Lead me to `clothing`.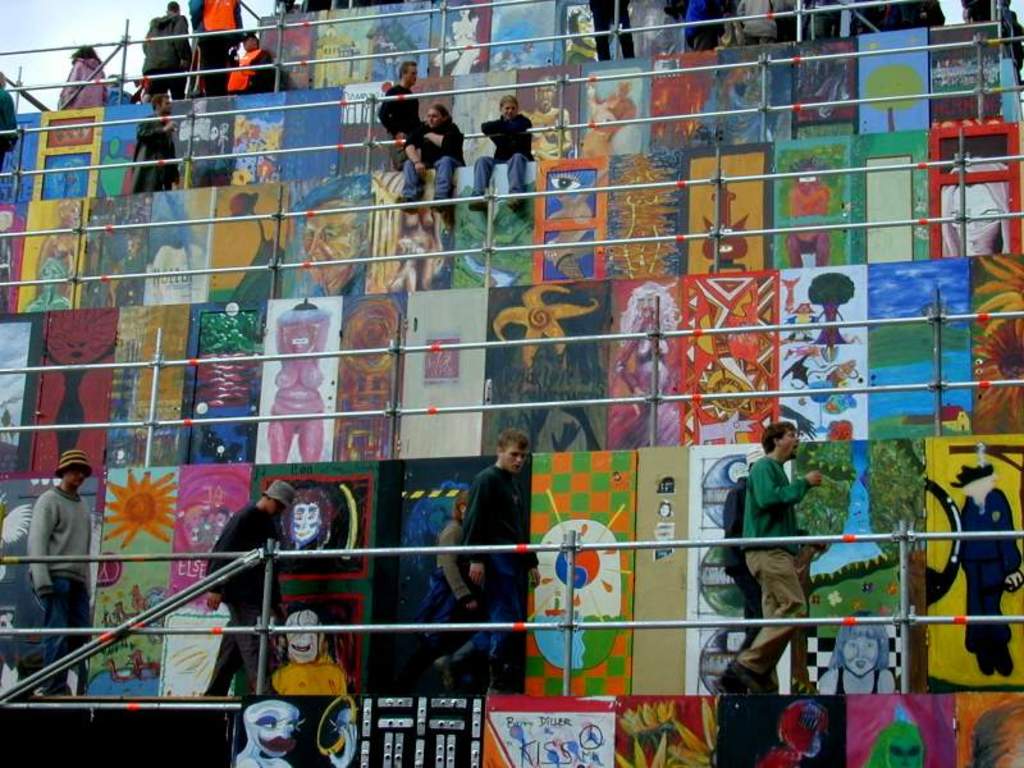
Lead to Rect(664, 0, 712, 19).
